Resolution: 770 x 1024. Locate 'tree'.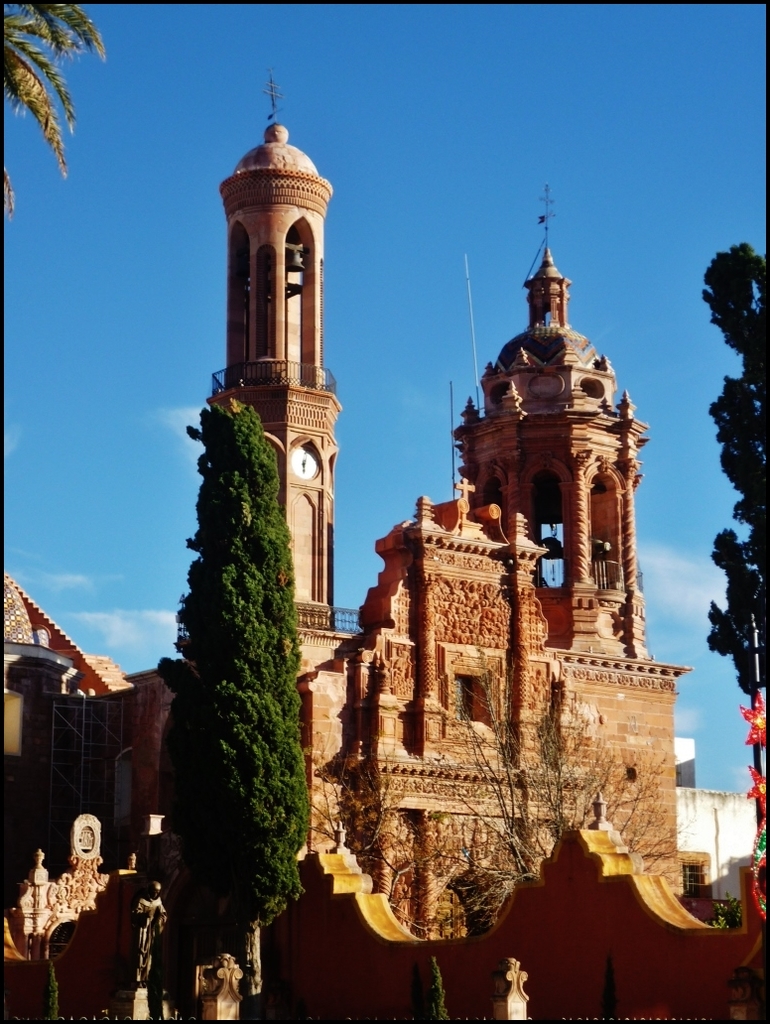
detection(155, 390, 315, 978).
